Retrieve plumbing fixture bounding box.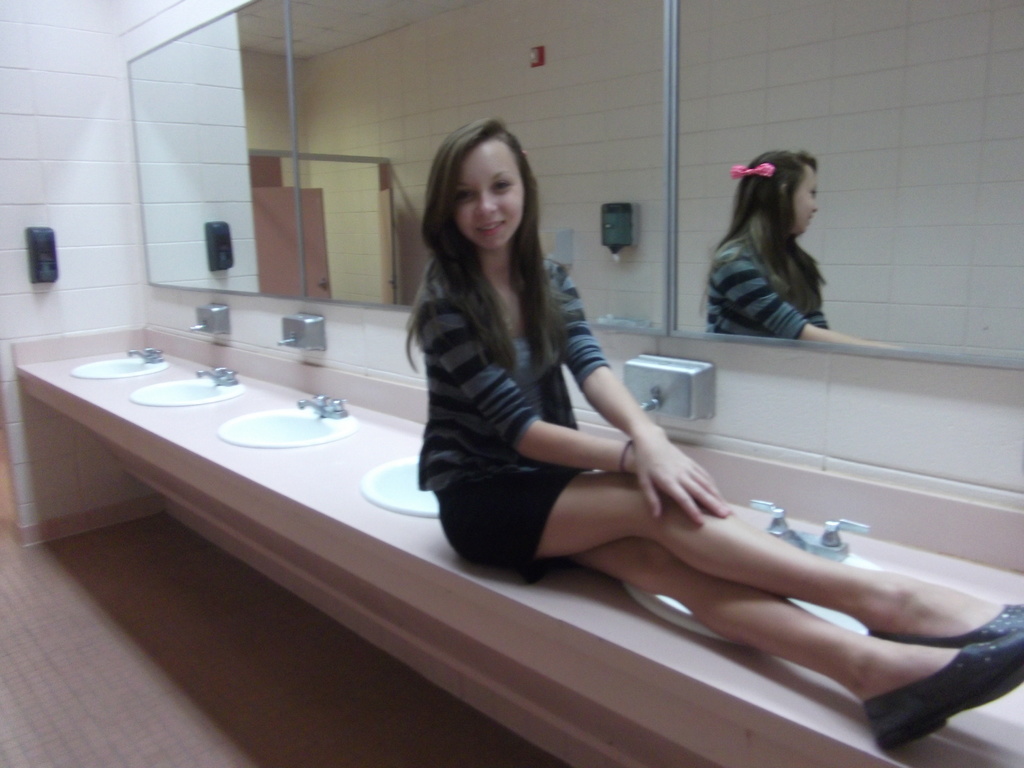
Bounding box: box=[130, 348, 161, 365].
